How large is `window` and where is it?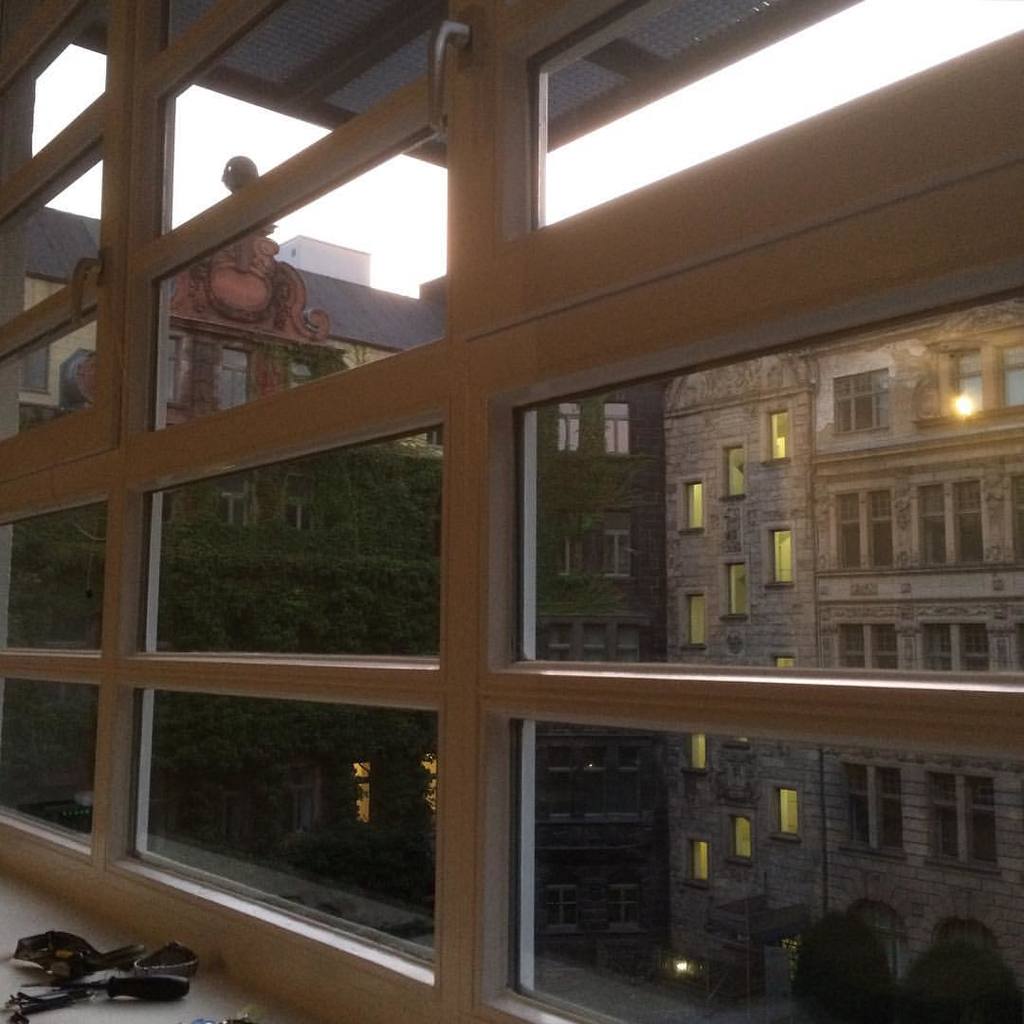
Bounding box: detection(920, 623, 946, 674).
